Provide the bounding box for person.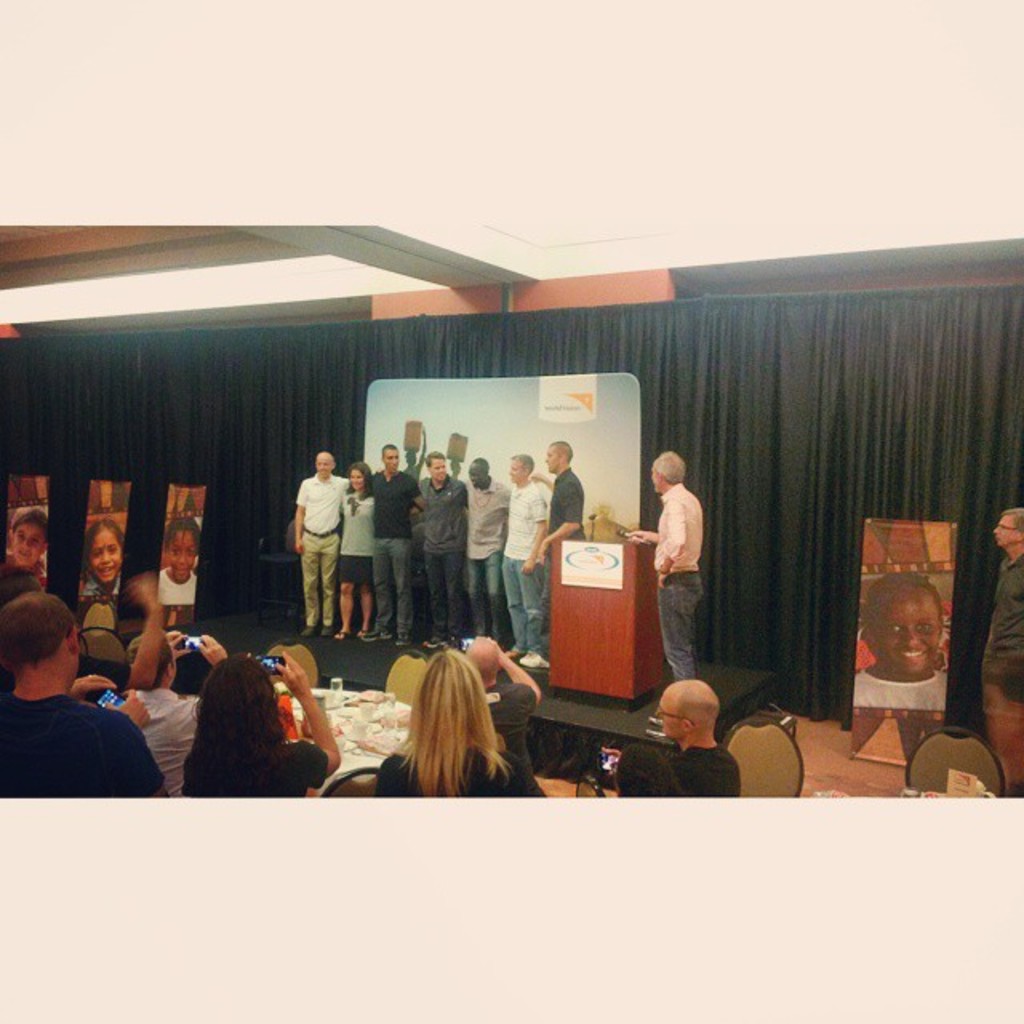
crop(606, 726, 685, 806).
